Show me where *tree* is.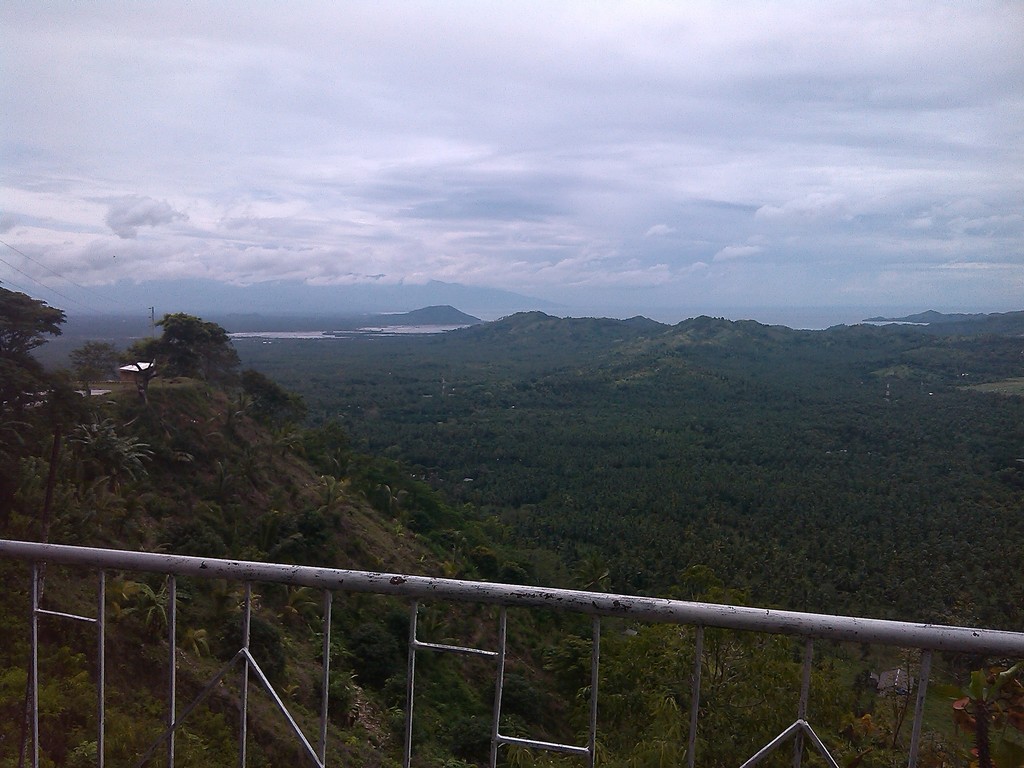
*tree* is at left=9, top=424, right=86, bottom=521.
